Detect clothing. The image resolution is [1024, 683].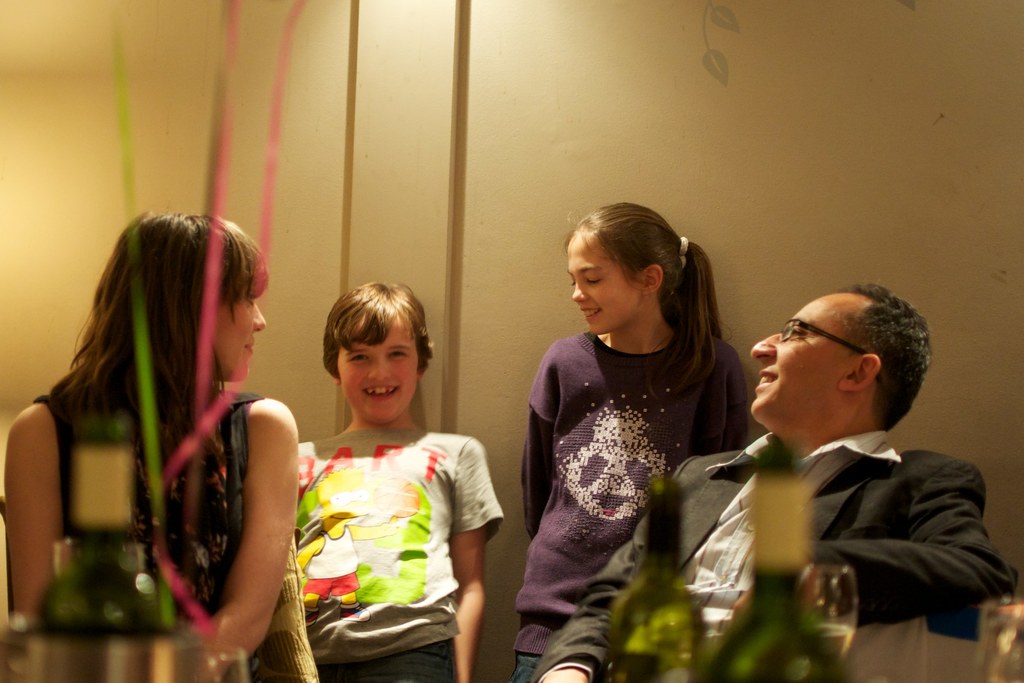
(left=22, top=382, right=280, bottom=682).
